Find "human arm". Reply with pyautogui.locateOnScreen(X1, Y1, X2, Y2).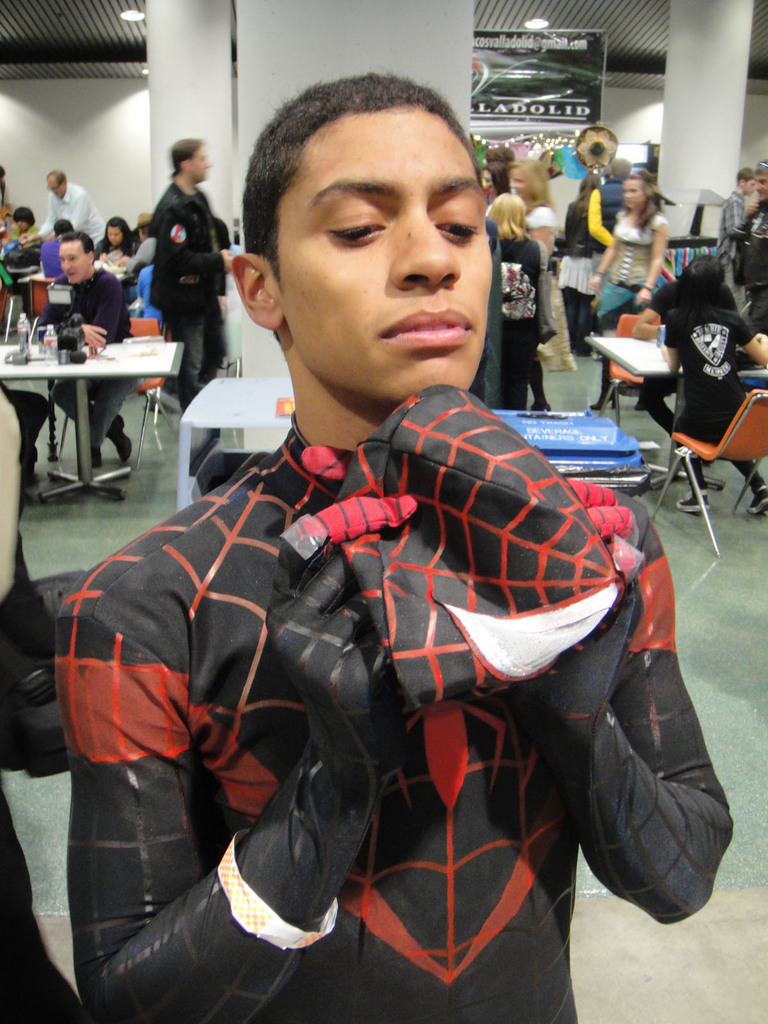
pyautogui.locateOnScreen(582, 190, 614, 246).
